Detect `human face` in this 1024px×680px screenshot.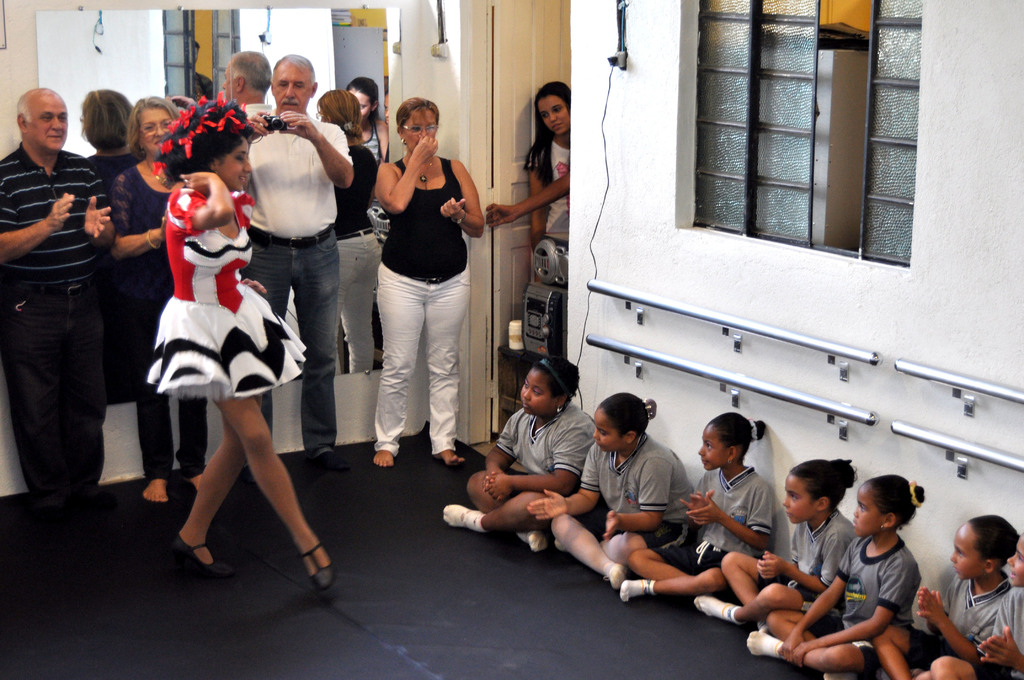
Detection: locate(402, 108, 438, 151).
